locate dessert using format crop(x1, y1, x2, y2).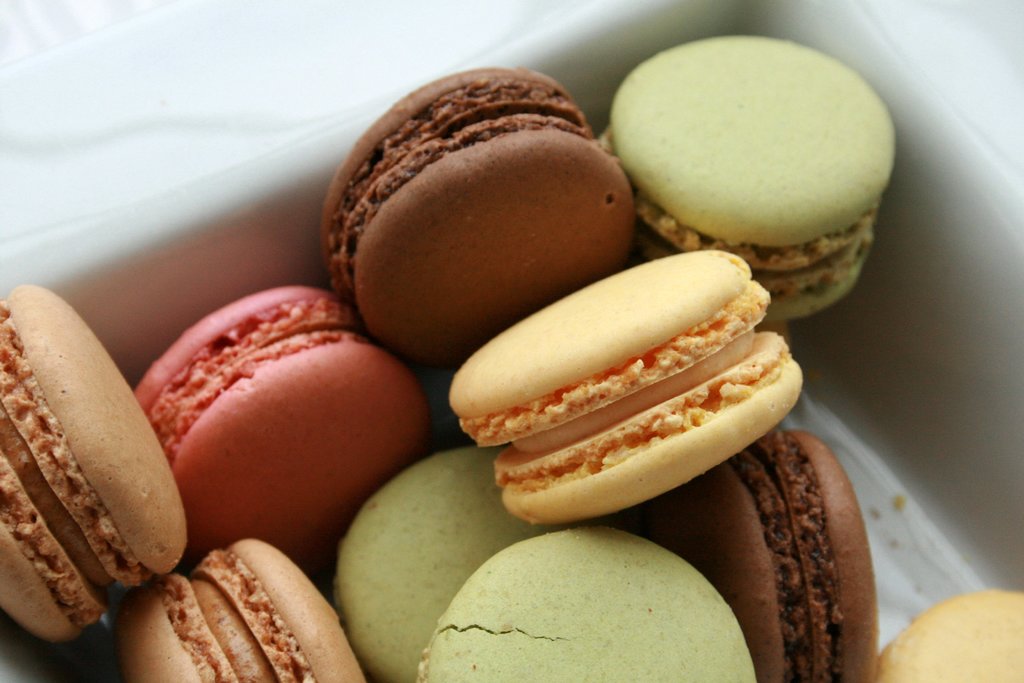
crop(125, 280, 417, 544).
